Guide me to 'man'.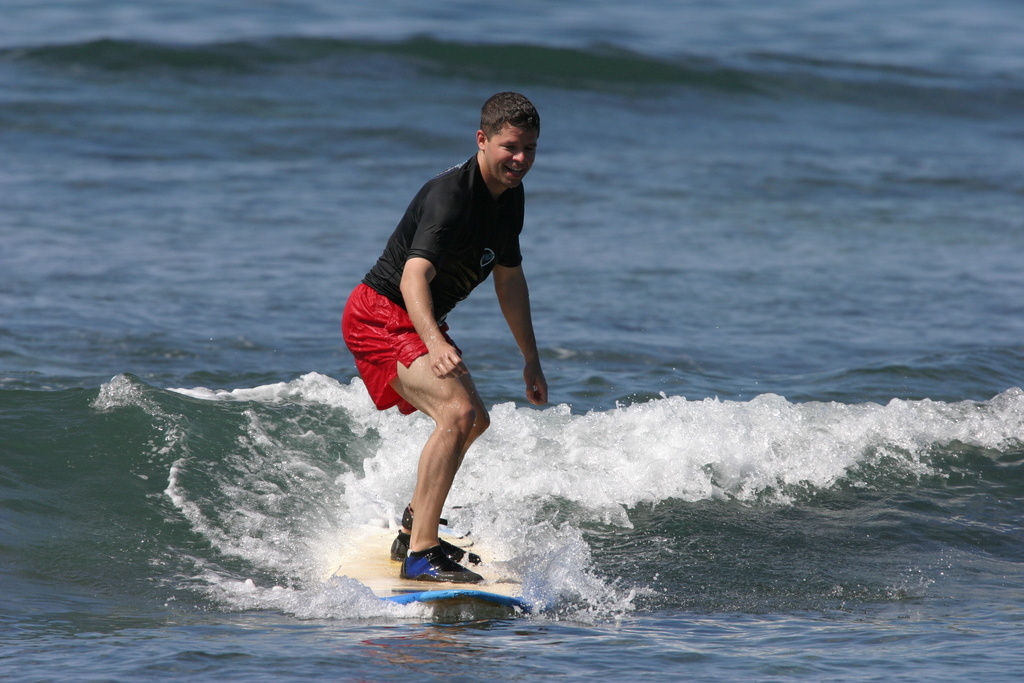
Guidance: [355, 97, 545, 627].
